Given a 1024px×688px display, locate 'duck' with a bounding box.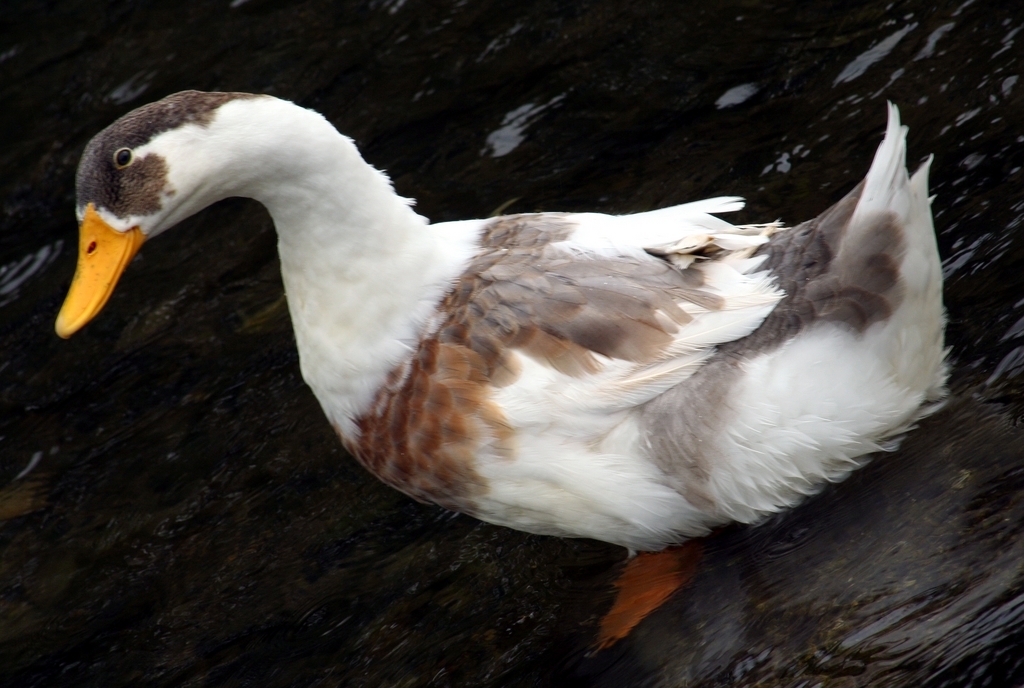
Located: locate(46, 88, 960, 647).
